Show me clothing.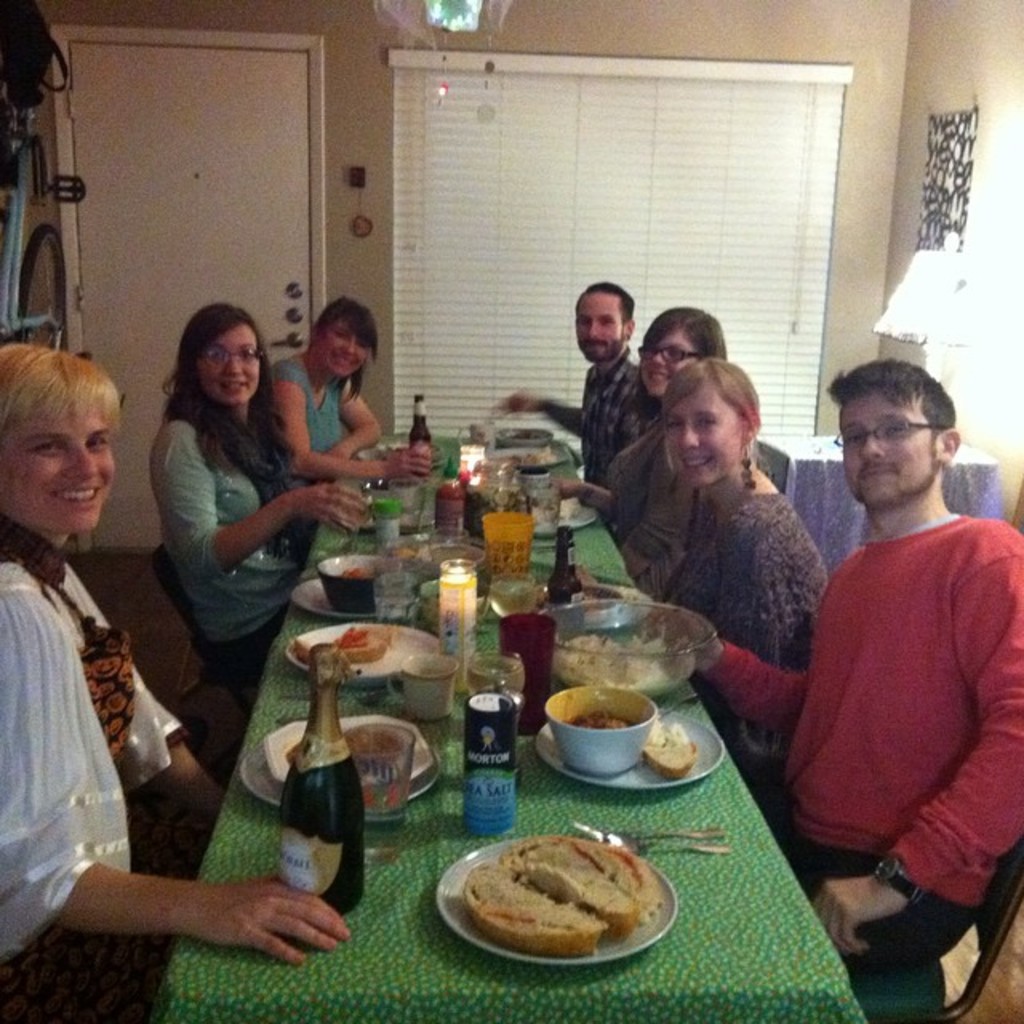
clothing is here: 579 406 733 598.
